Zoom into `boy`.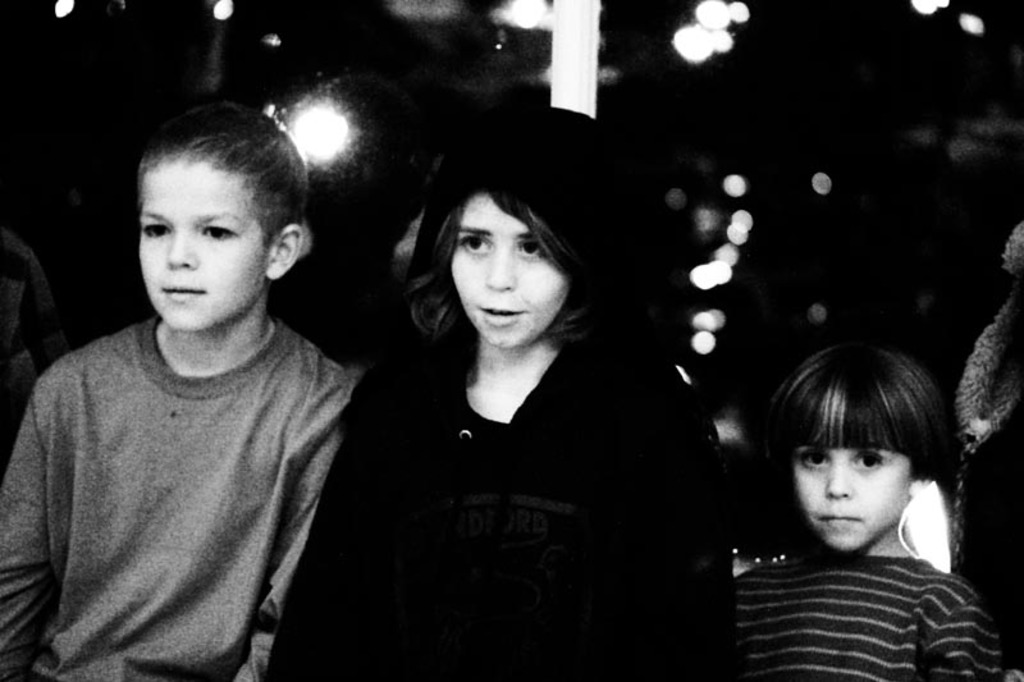
Zoom target: [left=3, top=101, right=357, bottom=677].
